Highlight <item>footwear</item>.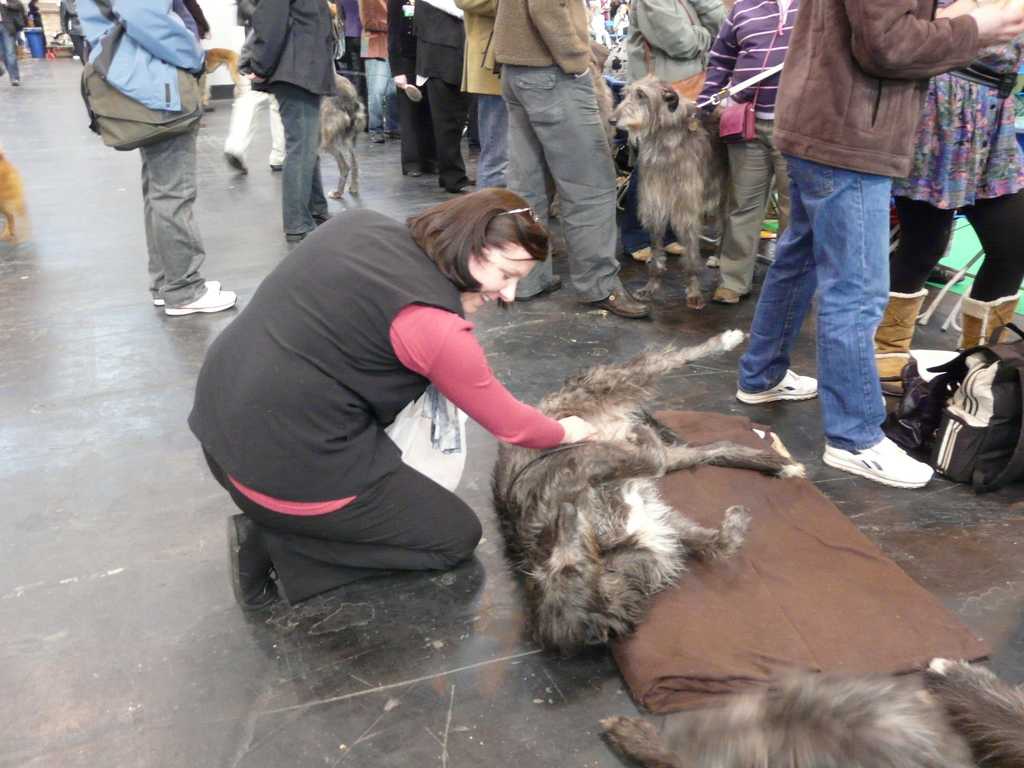
Highlighted region: [x1=153, y1=279, x2=237, y2=315].
